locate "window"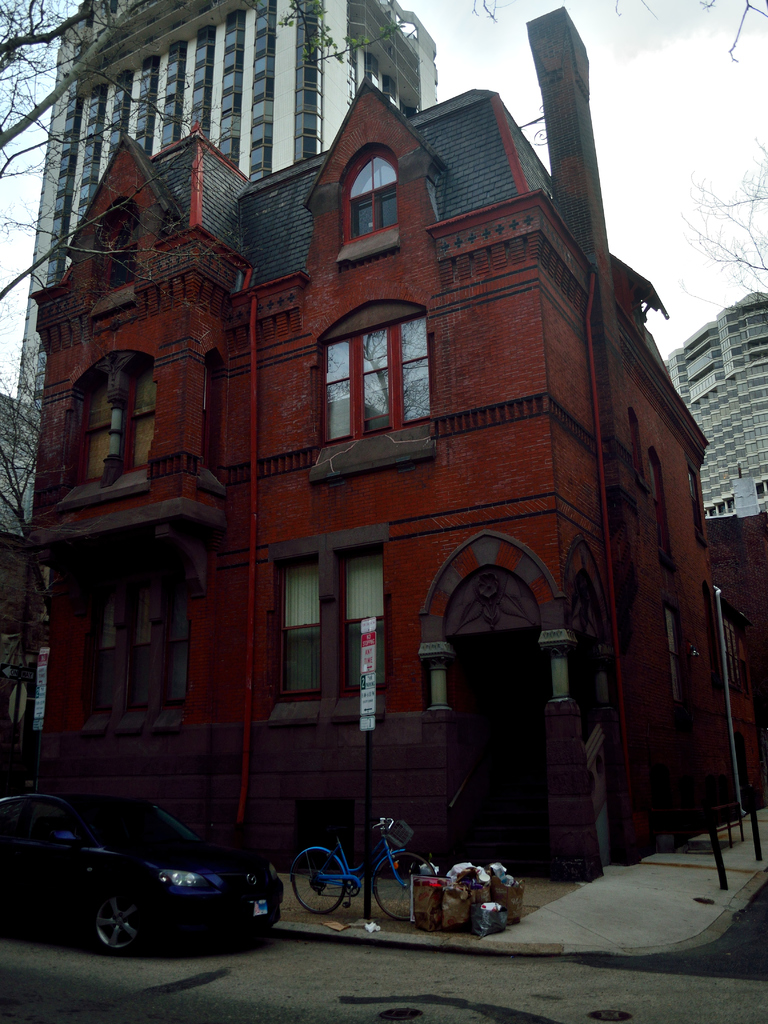
(326,291,447,446)
